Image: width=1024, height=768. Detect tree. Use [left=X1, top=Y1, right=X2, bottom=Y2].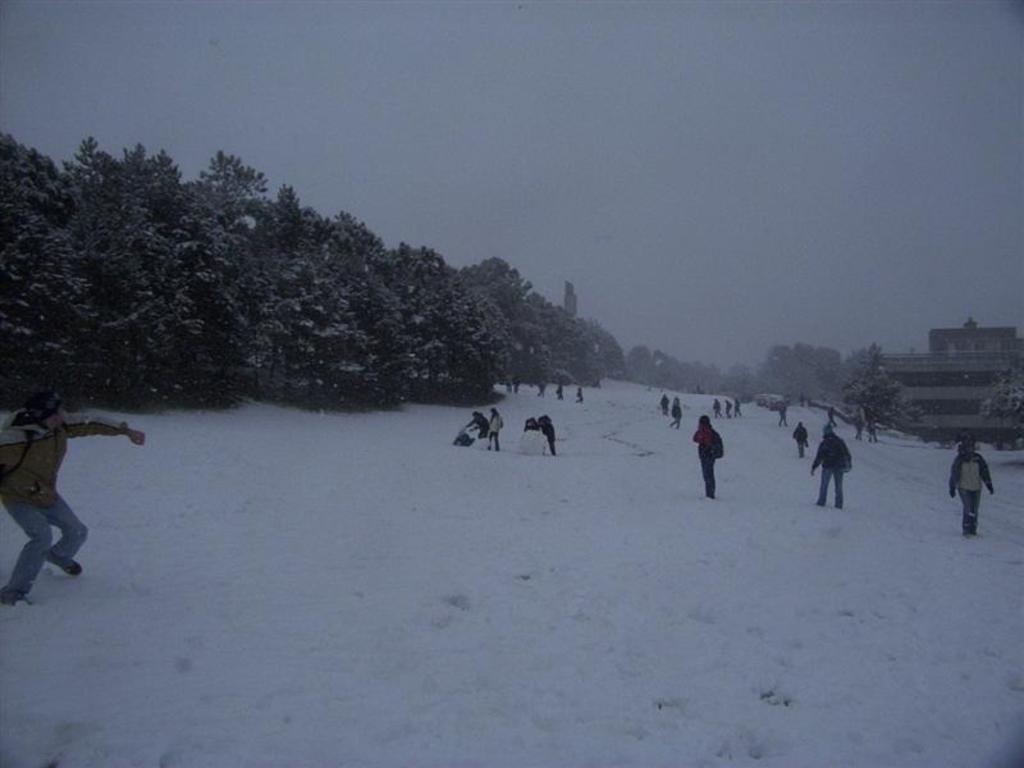
[left=749, top=353, right=785, bottom=397].
